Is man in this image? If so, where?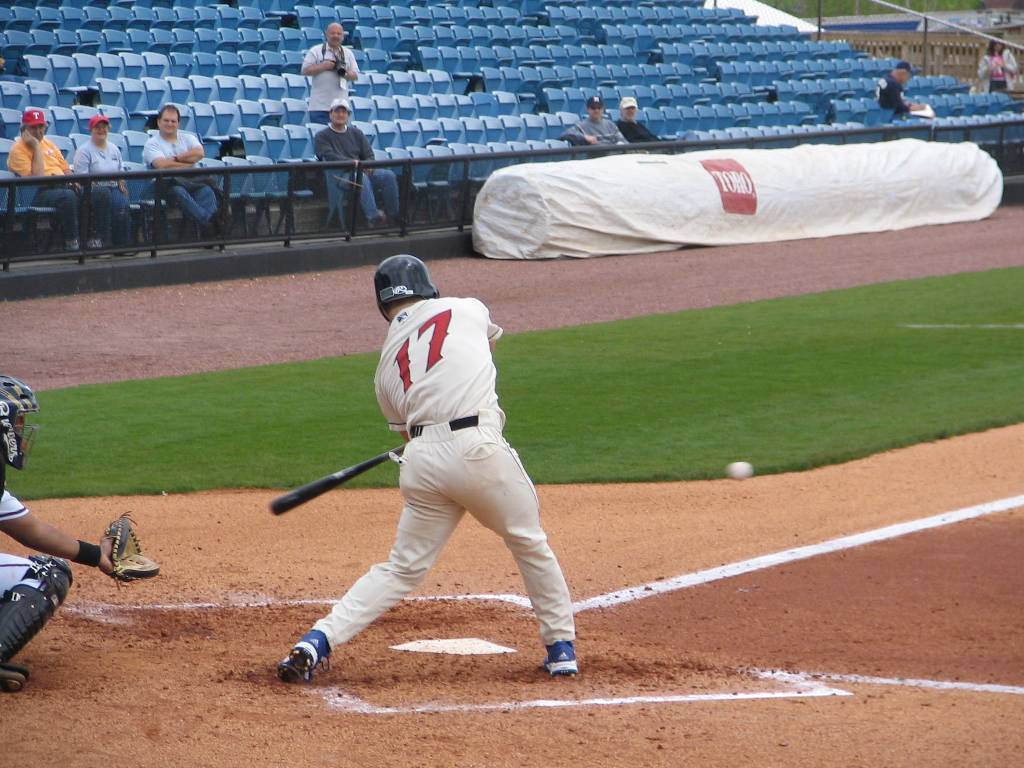
Yes, at pyautogui.locateOnScreen(74, 114, 141, 260).
